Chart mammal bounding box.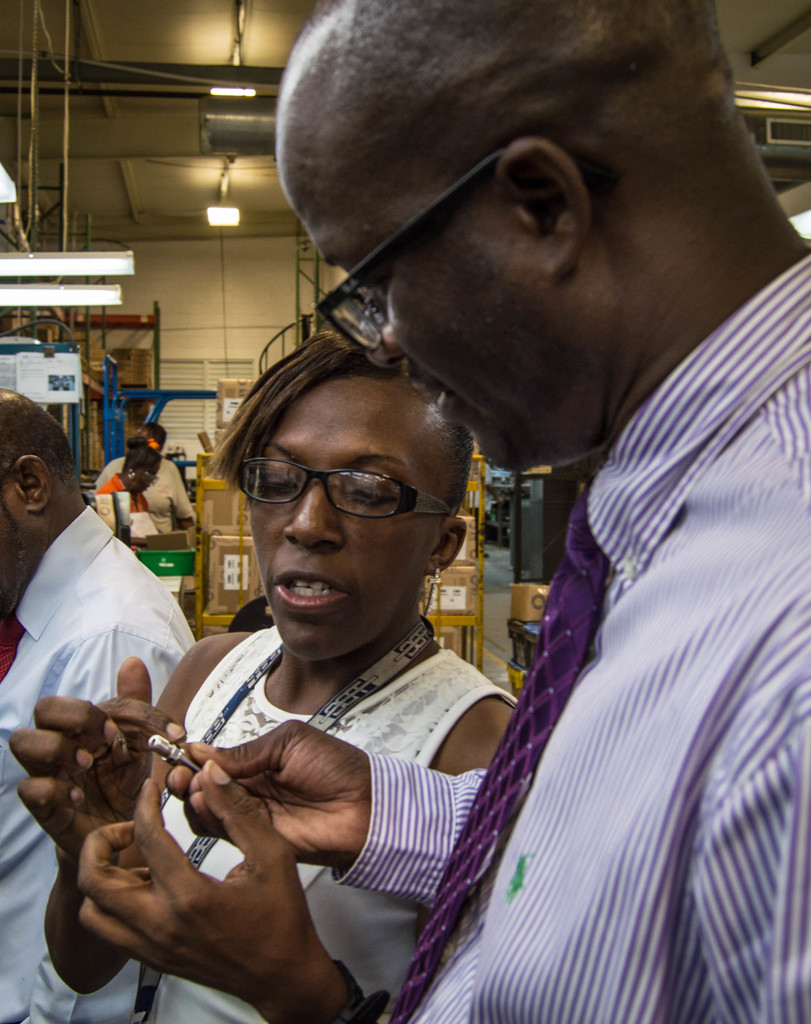
Charted: 95,420,198,531.
